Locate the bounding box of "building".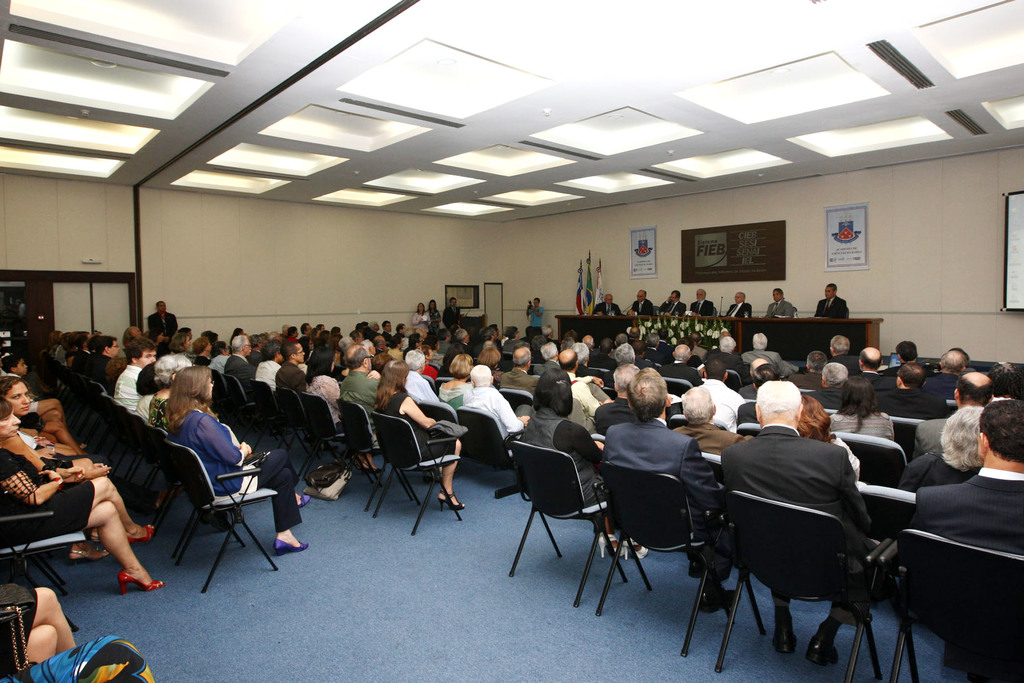
Bounding box: rect(2, 0, 1023, 682).
